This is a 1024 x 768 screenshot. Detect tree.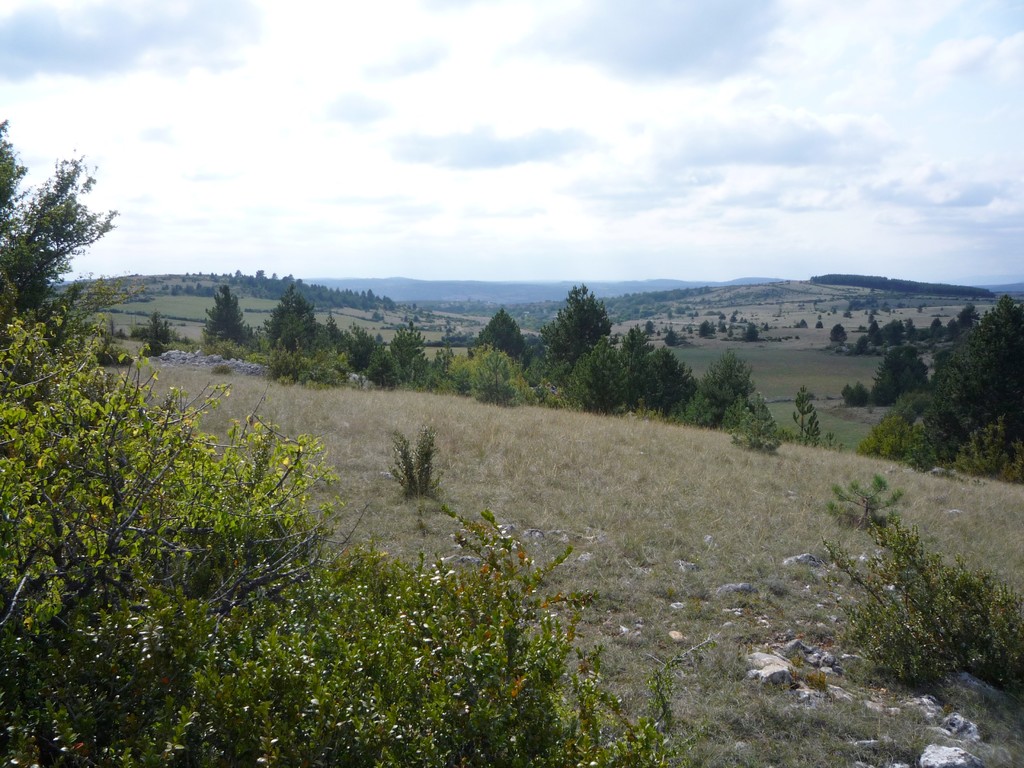
[795, 383, 817, 442].
